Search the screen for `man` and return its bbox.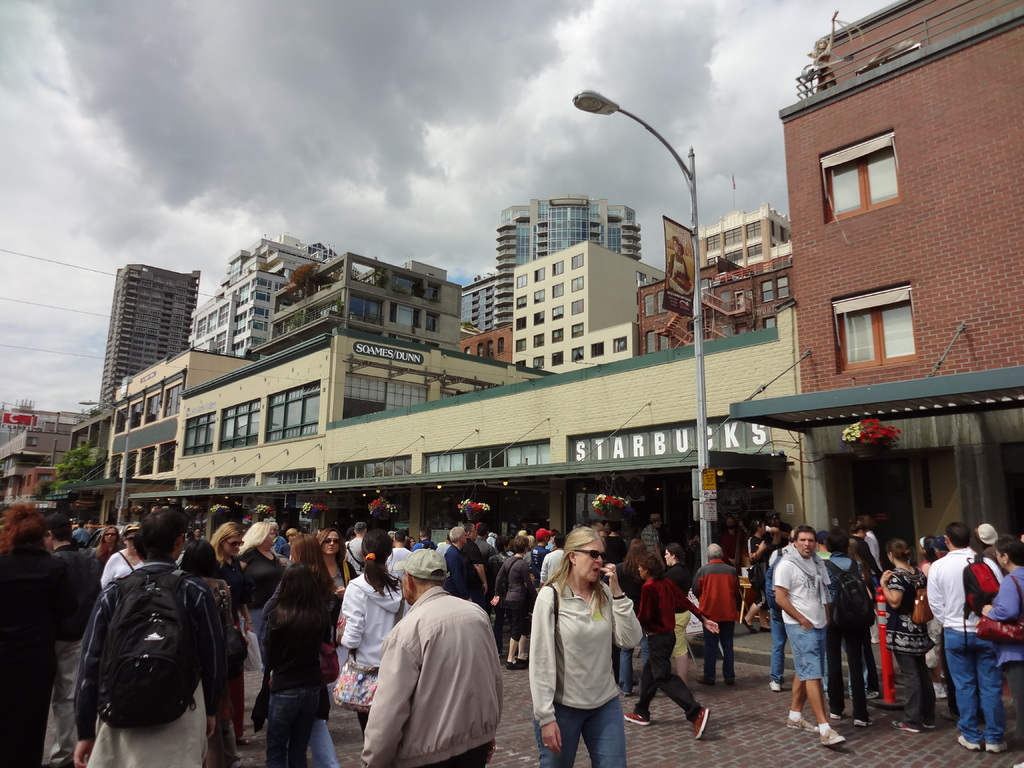
Found: {"left": 926, "top": 524, "right": 1009, "bottom": 752}.
